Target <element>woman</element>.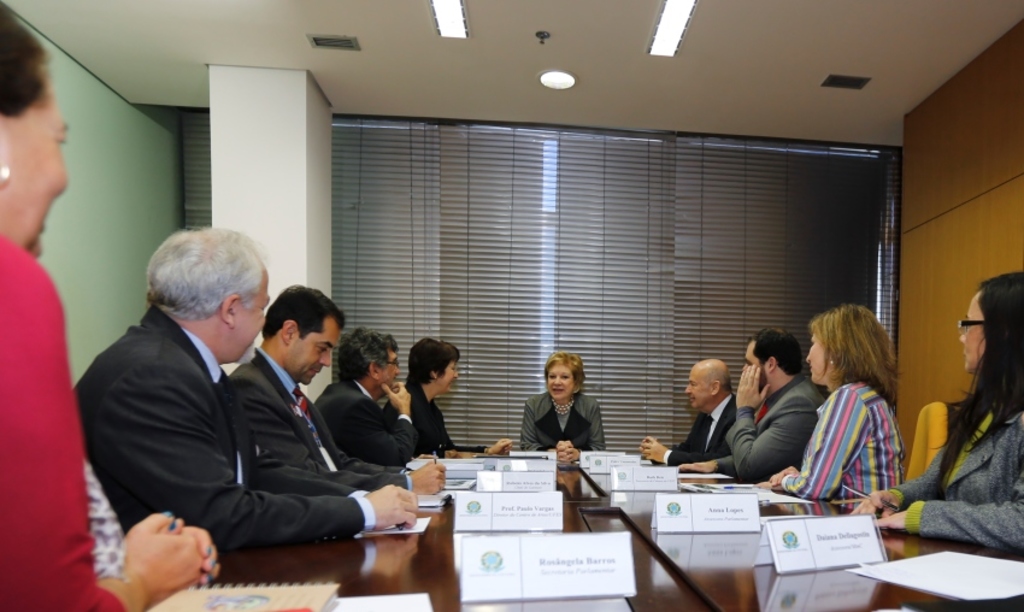
Target region: <bbox>381, 335, 508, 453</bbox>.
